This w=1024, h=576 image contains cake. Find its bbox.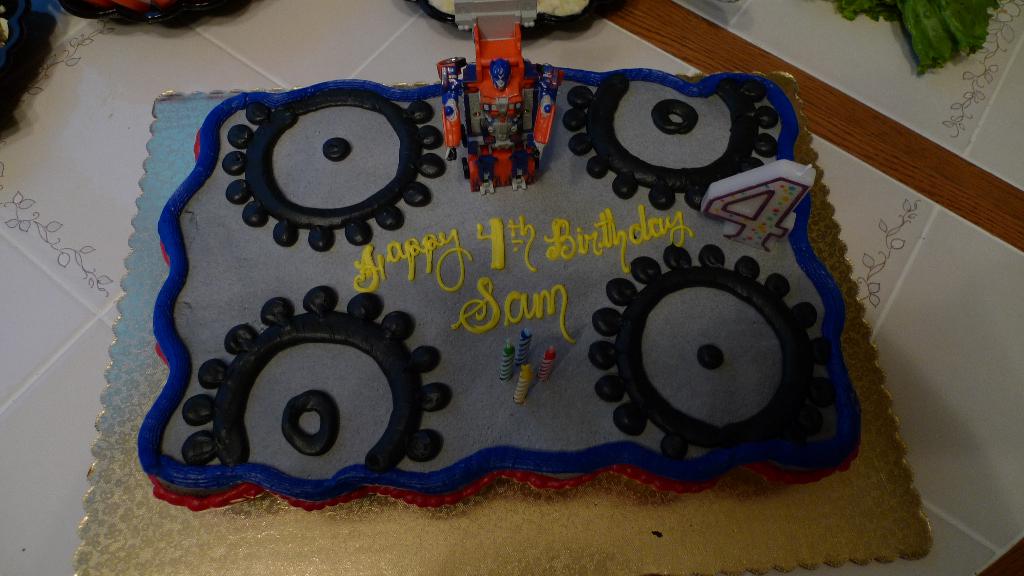
{"x1": 134, "y1": 77, "x2": 847, "y2": 505}.
